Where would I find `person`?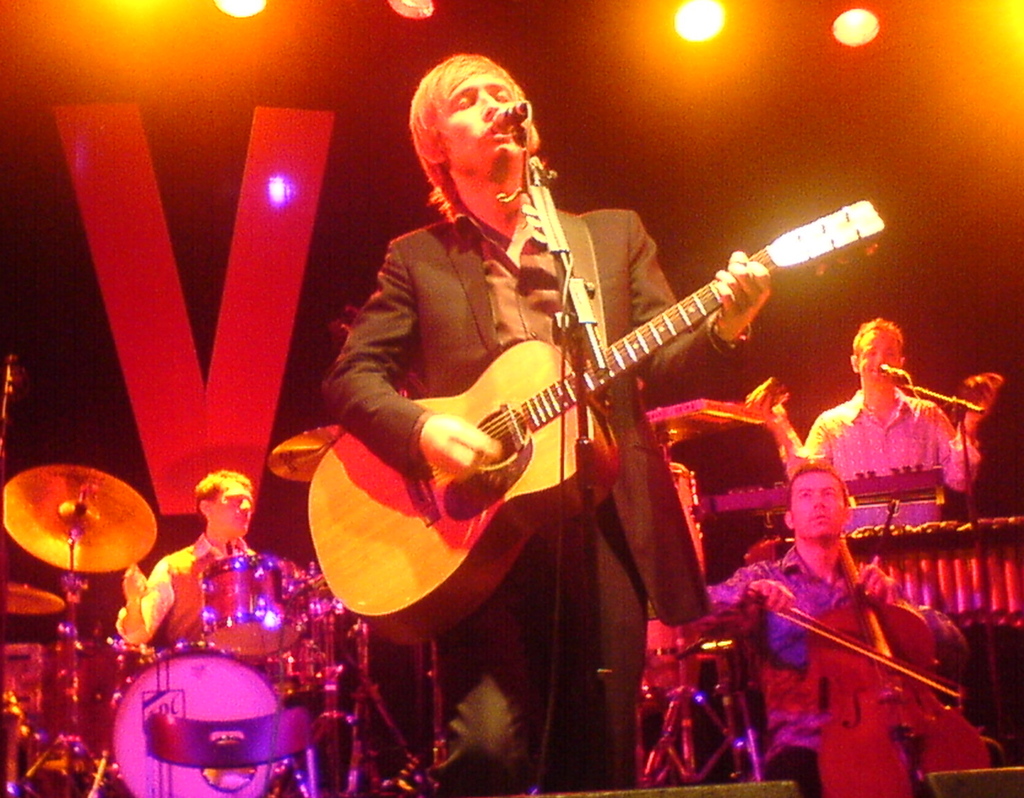
At rect(747, 314, 1003, 524).
